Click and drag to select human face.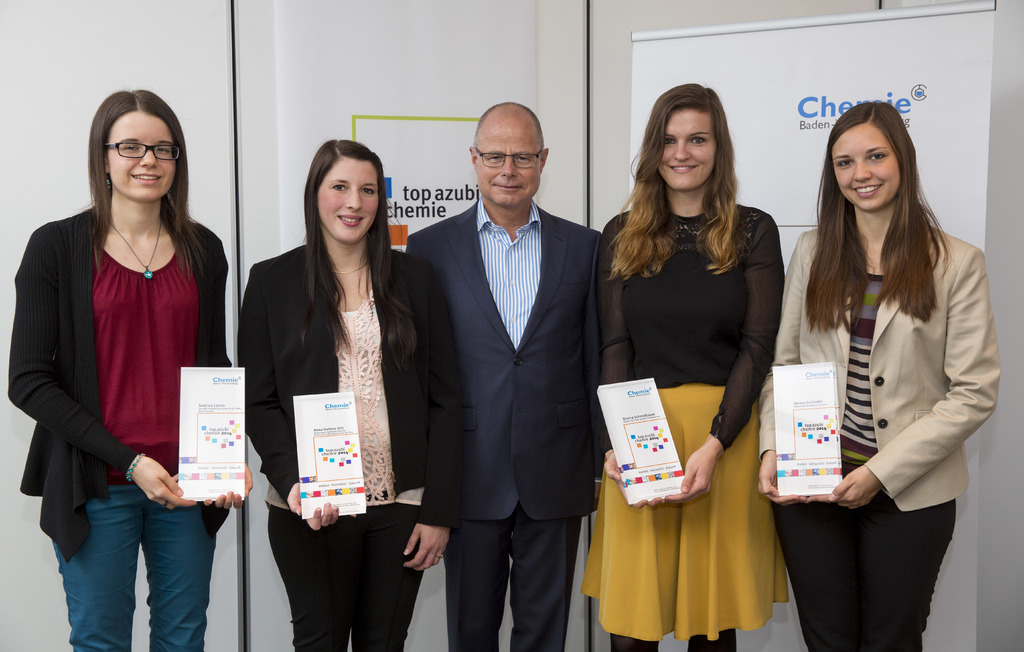
Selection: [x1=107, y1=113, x2=175, y2=203].
